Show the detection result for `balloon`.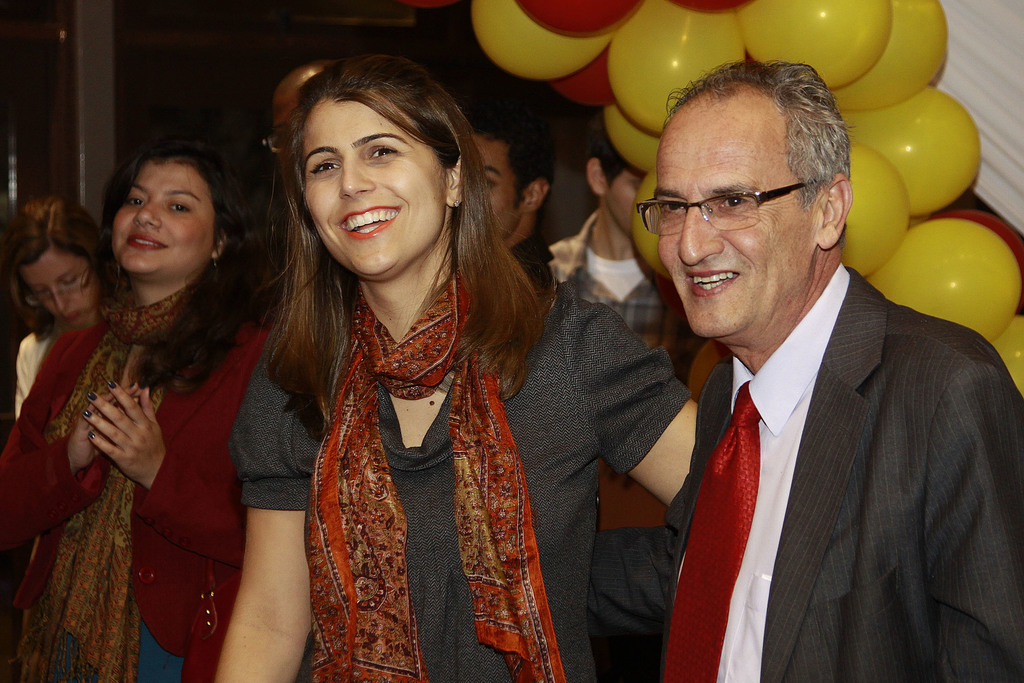
left=472, top=0, right=610, bottom=79.
